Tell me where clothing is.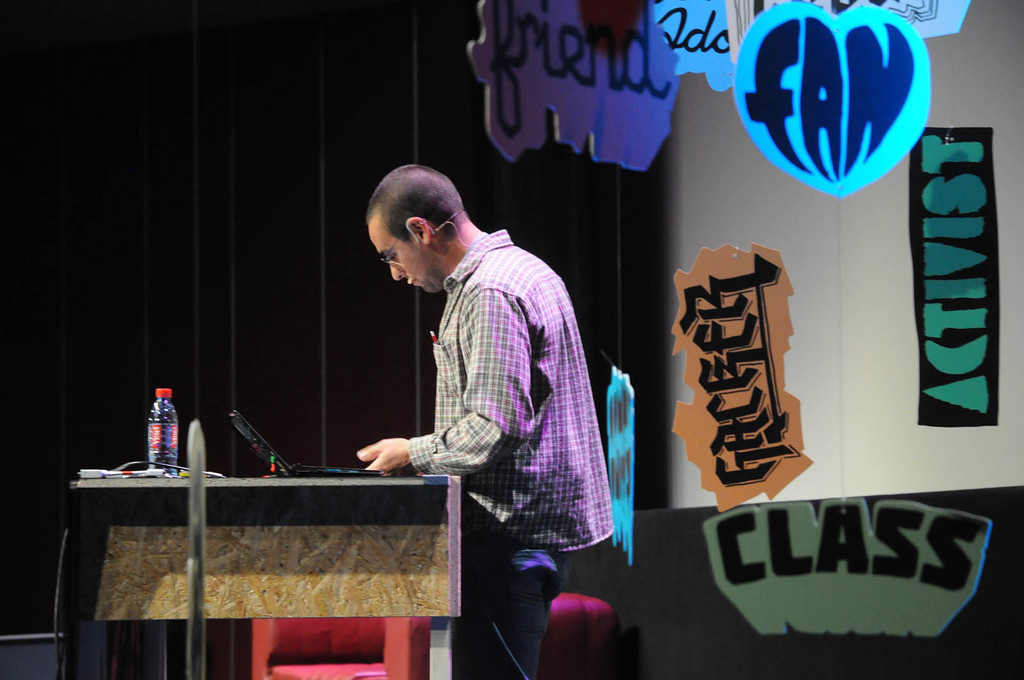
clothing is at <box>364,194,620,608</box>.
